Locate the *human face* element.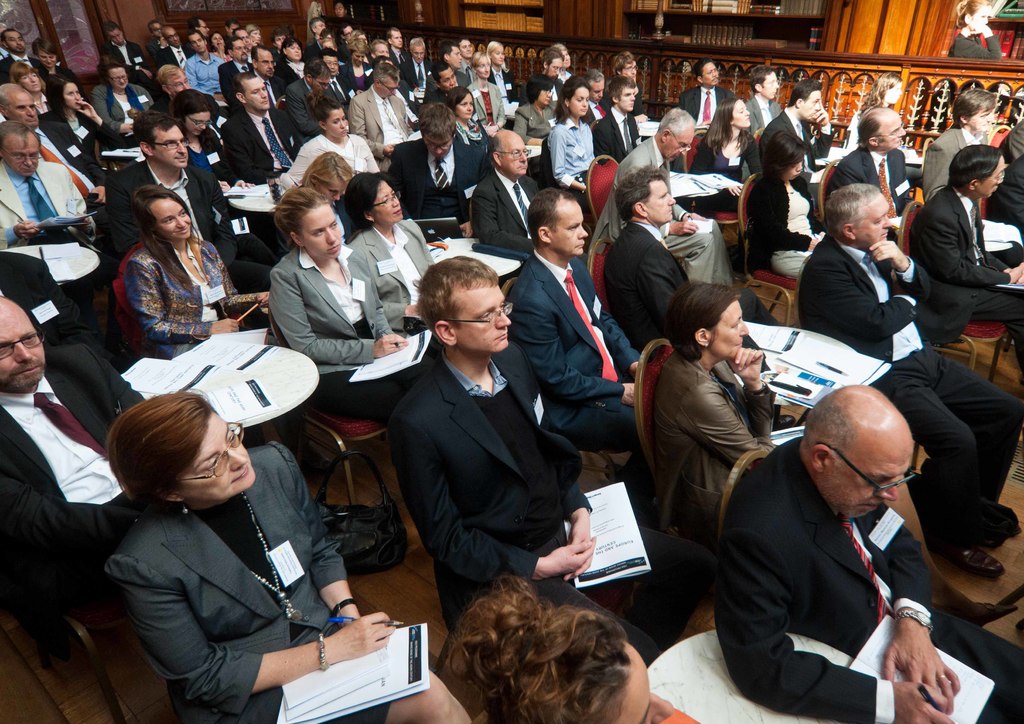
Element bbox: BBox(374, 179, 404, 221).
